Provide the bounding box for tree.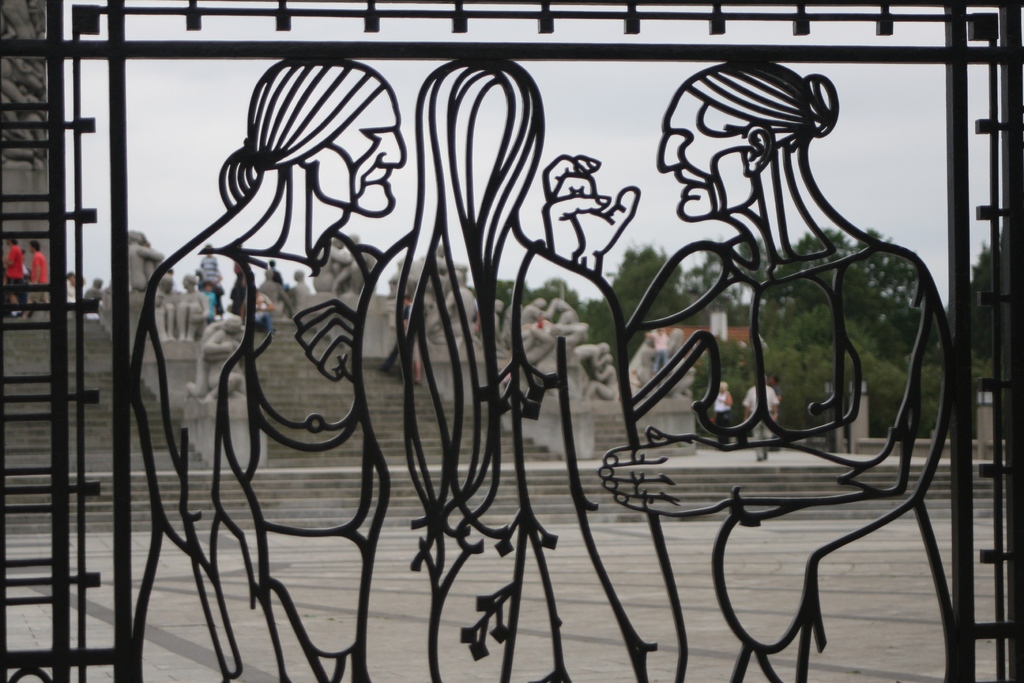
region(486, 270, 531, 334).
